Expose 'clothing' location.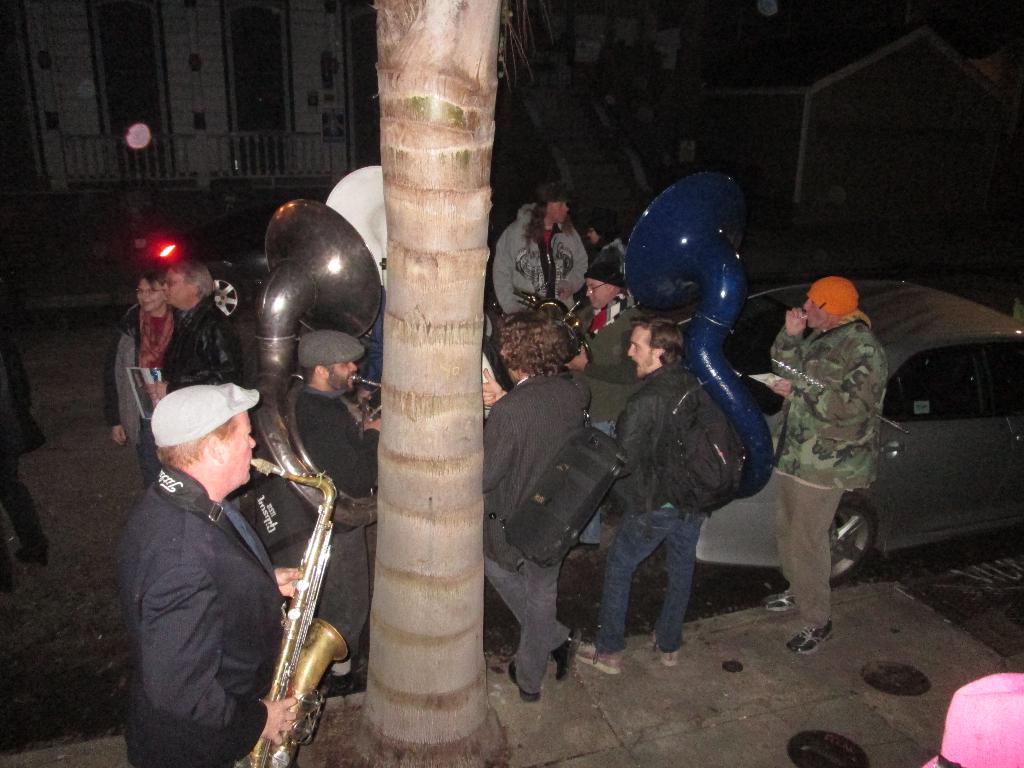
Exposed at [115, 458, 295, 767].
